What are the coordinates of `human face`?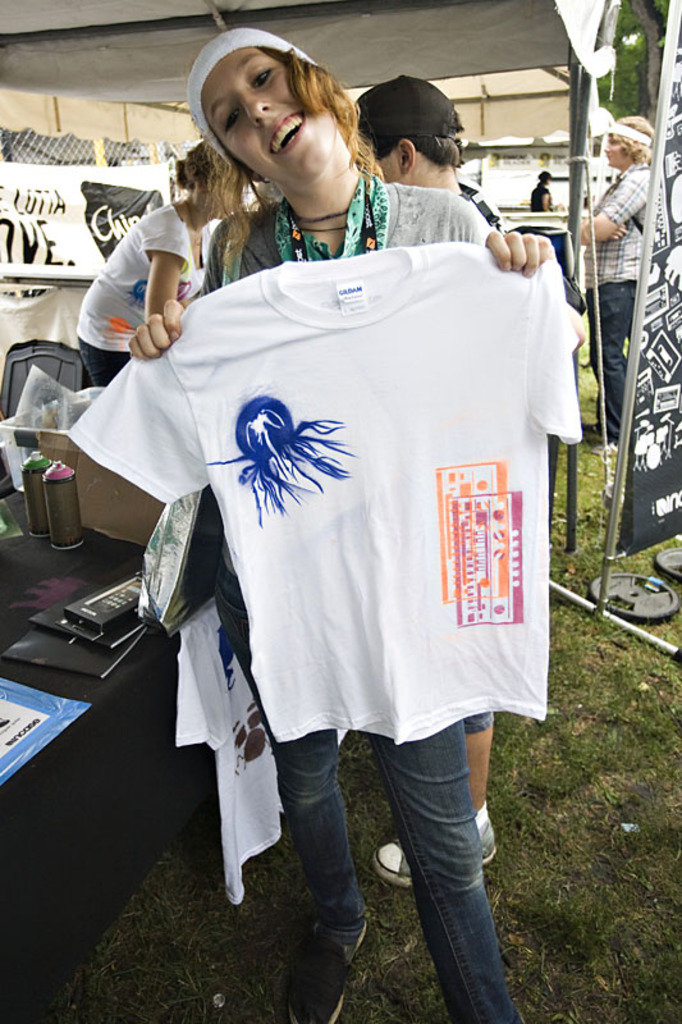
360/124/389/177.
